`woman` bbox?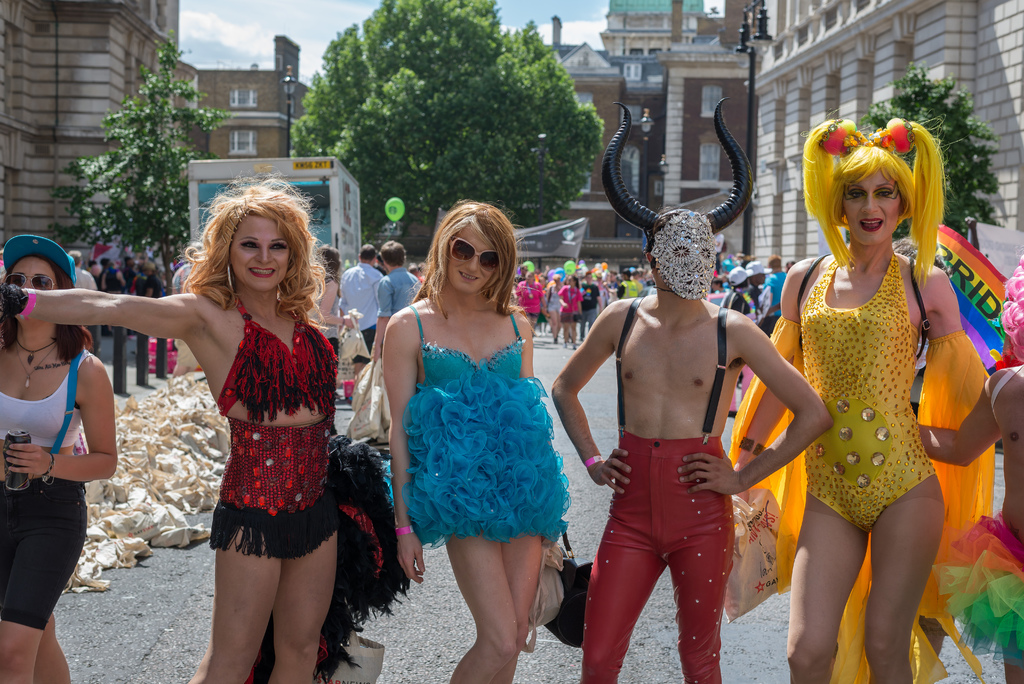
{"x1": 547, "y1": 275, "x2": 567, "y2": 342}
